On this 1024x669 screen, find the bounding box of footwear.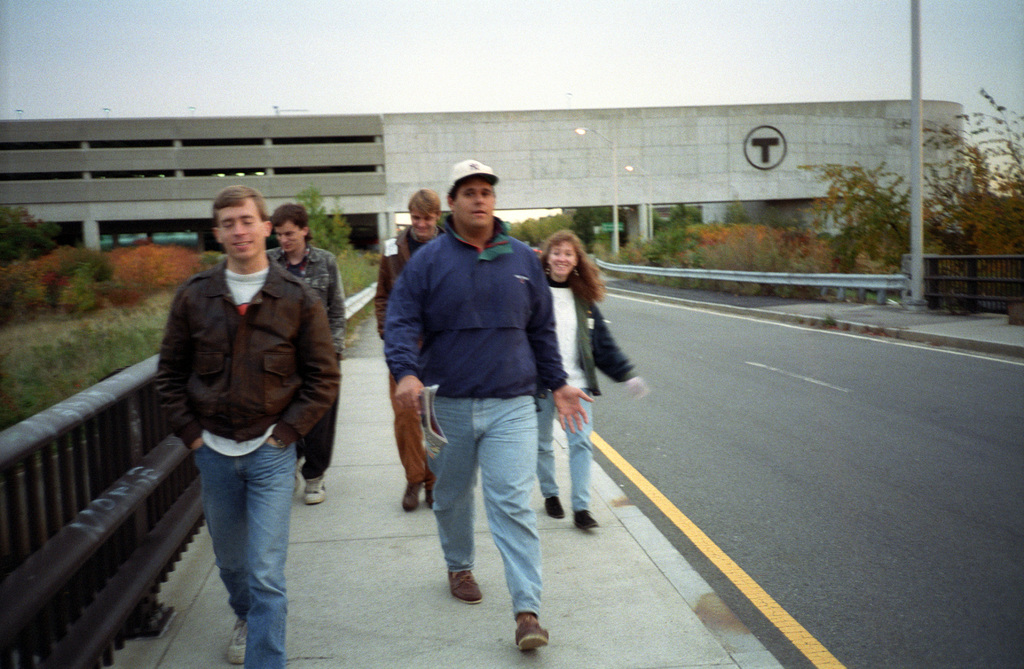
Bounding box: locate(511, 611, 552, 652).
